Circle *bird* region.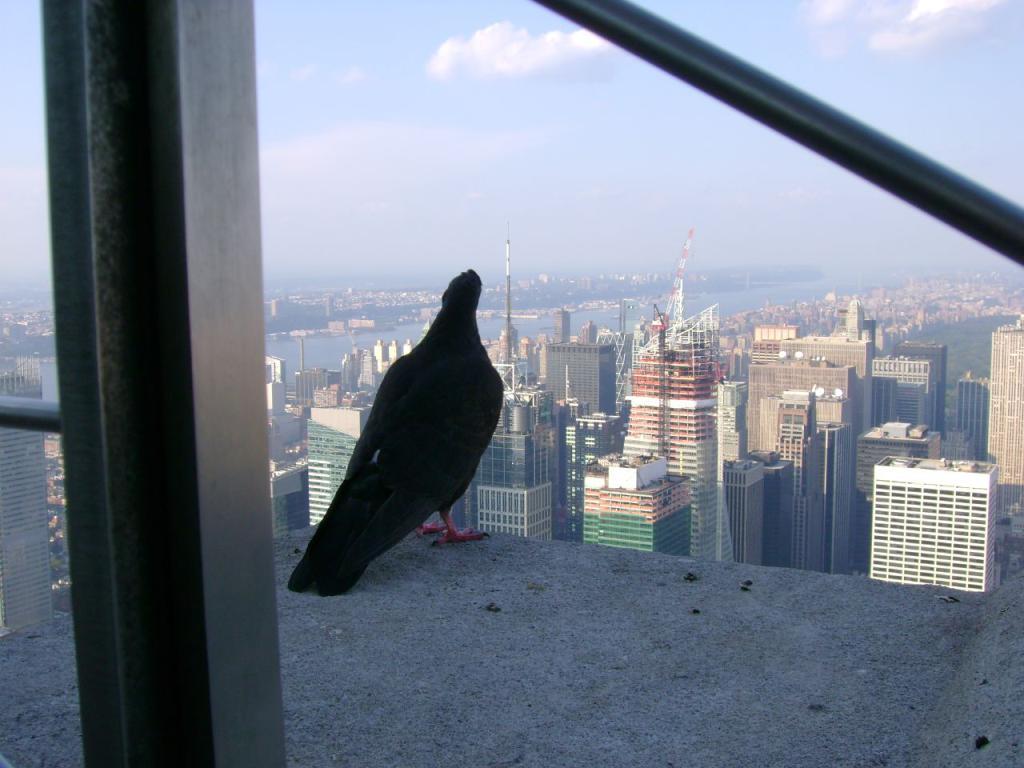
Region: BBox(291, 263, 521, 590).
